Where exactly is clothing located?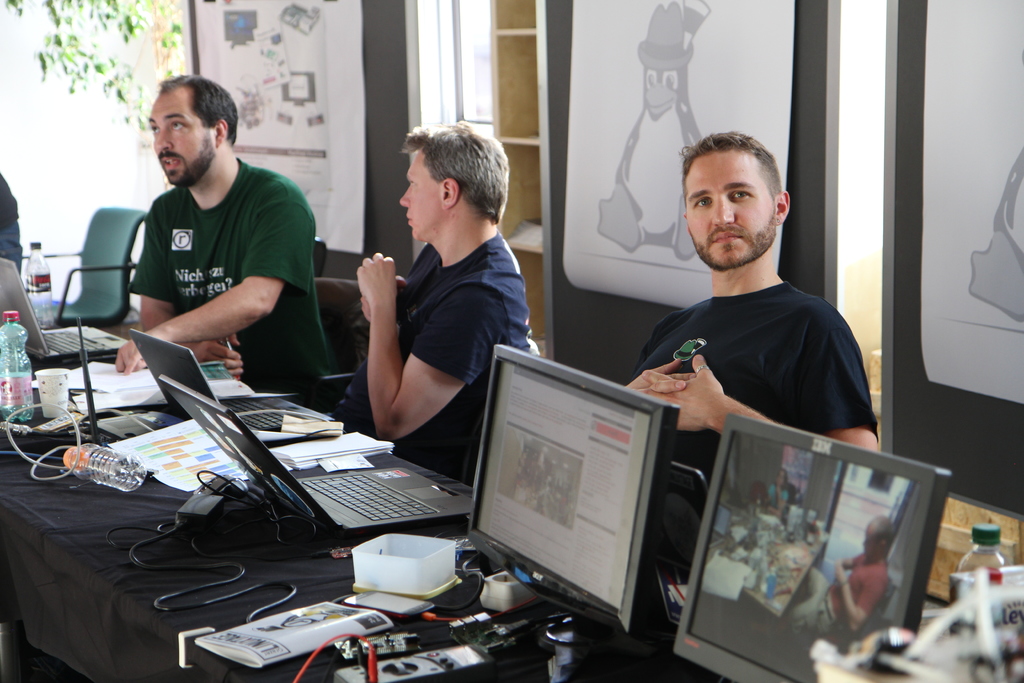
Its bounding box is box(787, 550, 885, 616).
